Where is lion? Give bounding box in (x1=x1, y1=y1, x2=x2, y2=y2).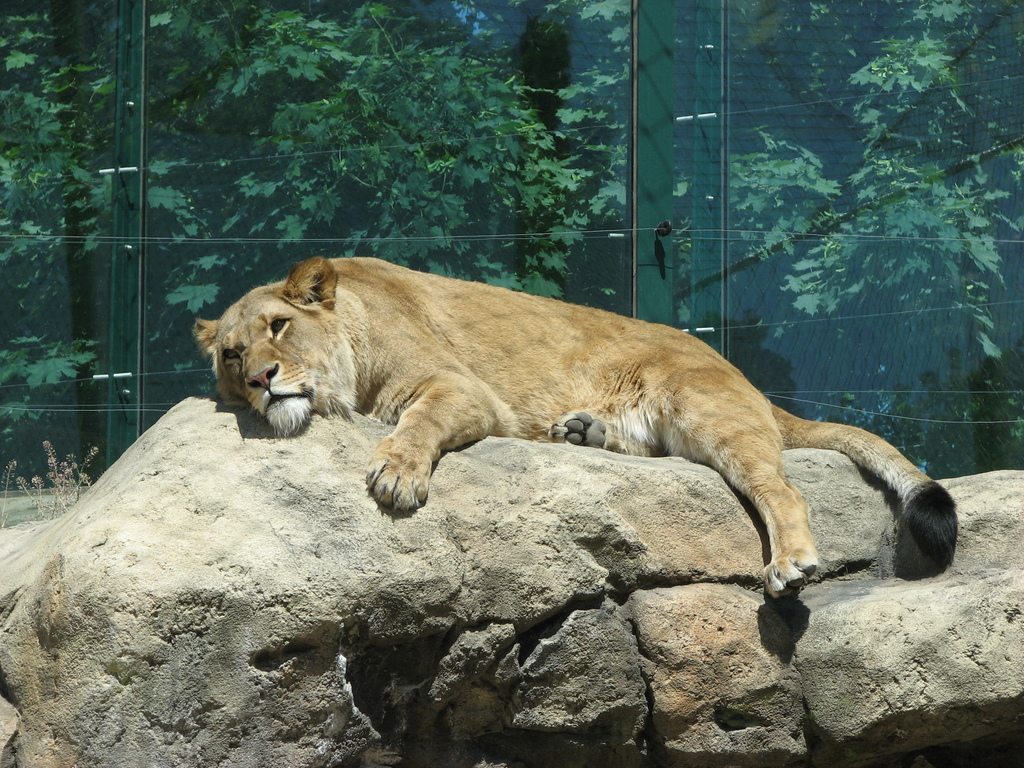
(x1=188, y1=256, x2=957, y2=601).
